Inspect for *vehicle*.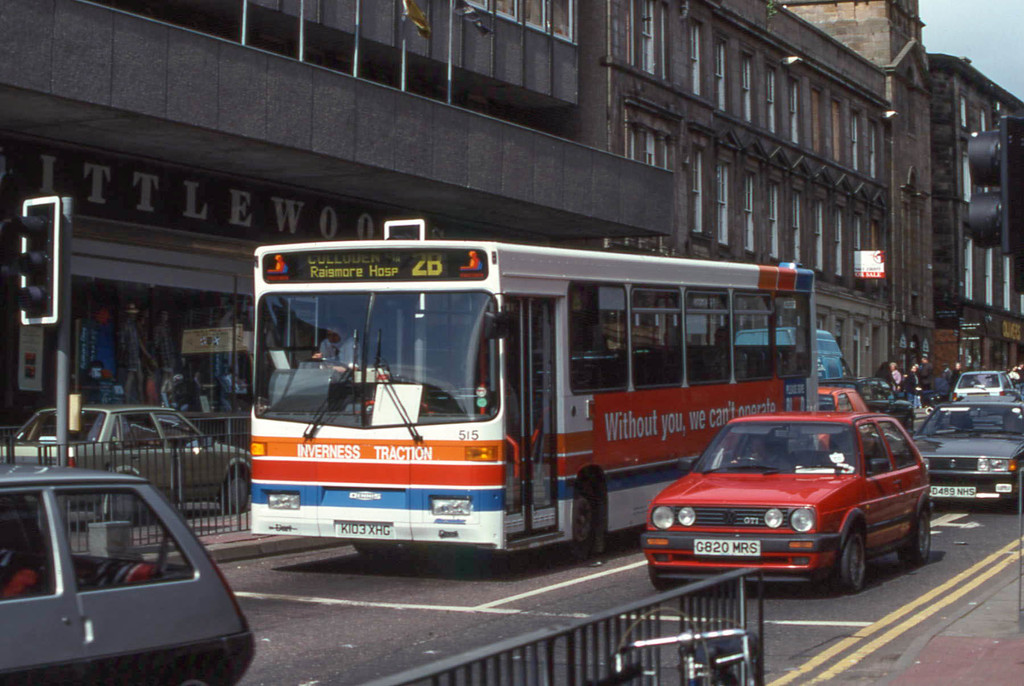
Inspection: <bbox>903, 397, 1023, 508</bbox>.
